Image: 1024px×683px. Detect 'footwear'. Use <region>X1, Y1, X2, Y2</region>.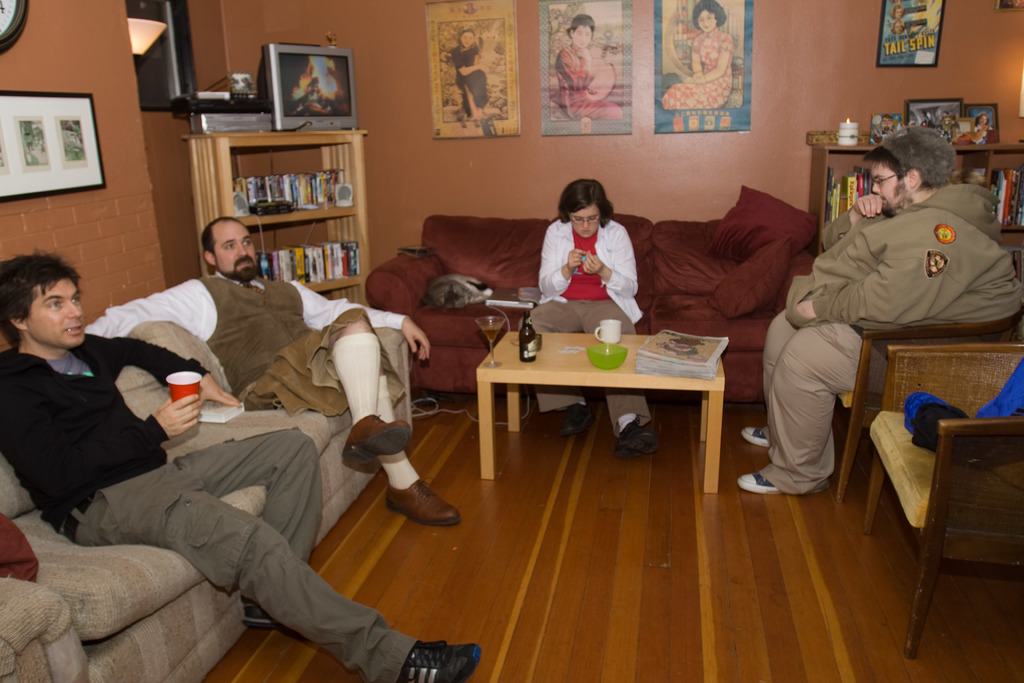
<region>383, 476, 458, 523</region>.
